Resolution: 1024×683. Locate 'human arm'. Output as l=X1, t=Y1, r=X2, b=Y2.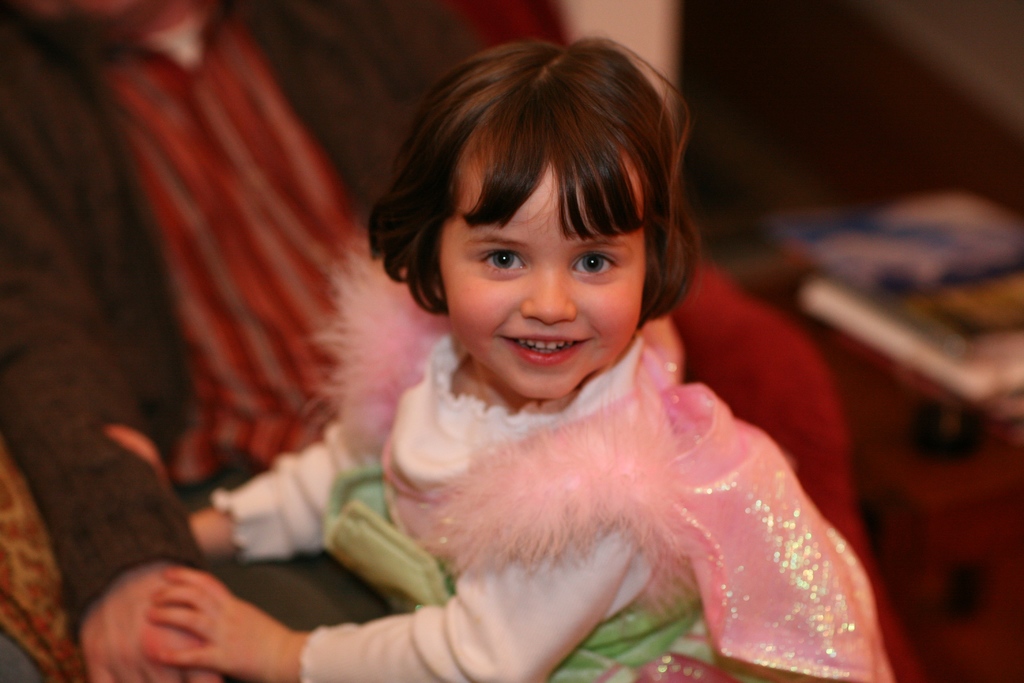
l=0, t=94, r=245, b=682.
